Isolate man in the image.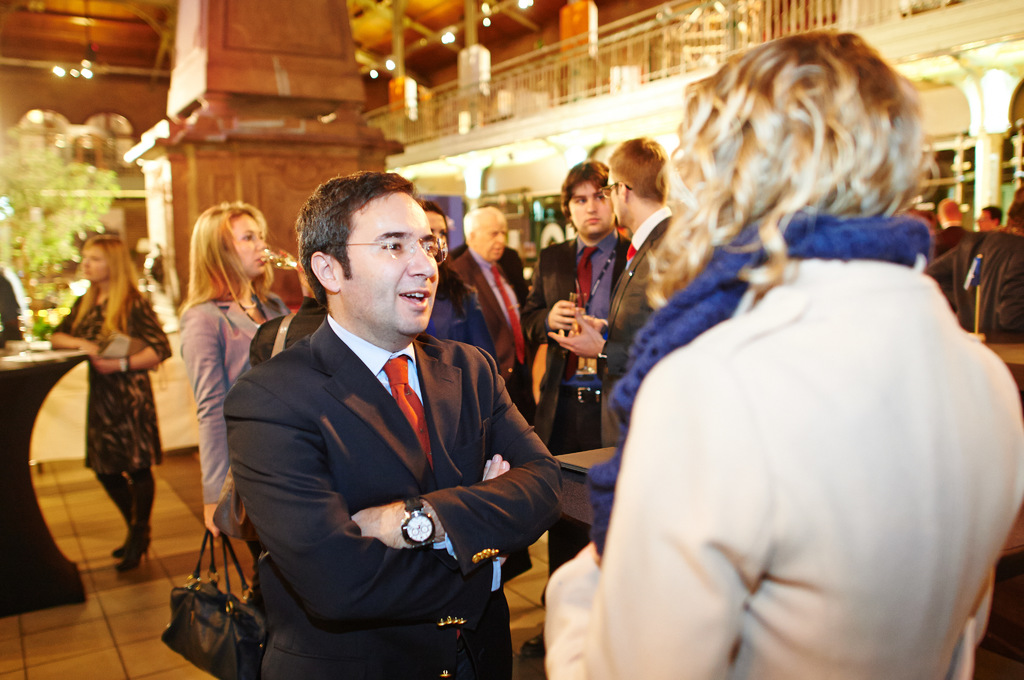
Isolated region: [left=925, top=196, right=975, bottom=324].
